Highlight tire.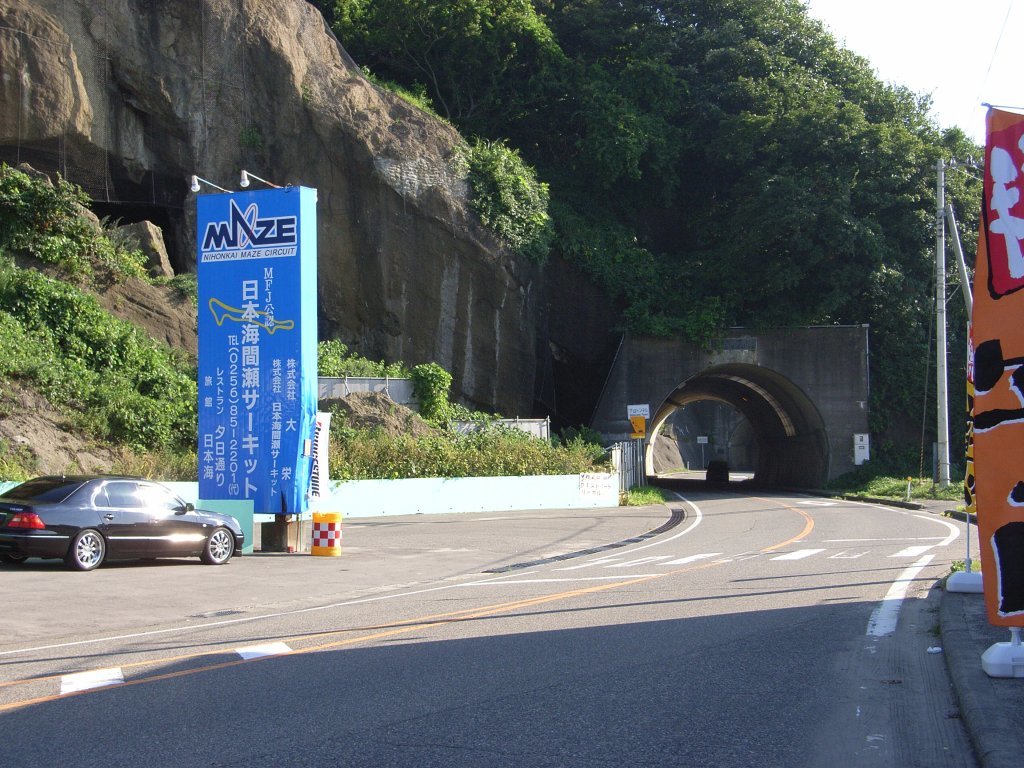
Highlighted region: <region>202, 525, 232, 563</region>.
